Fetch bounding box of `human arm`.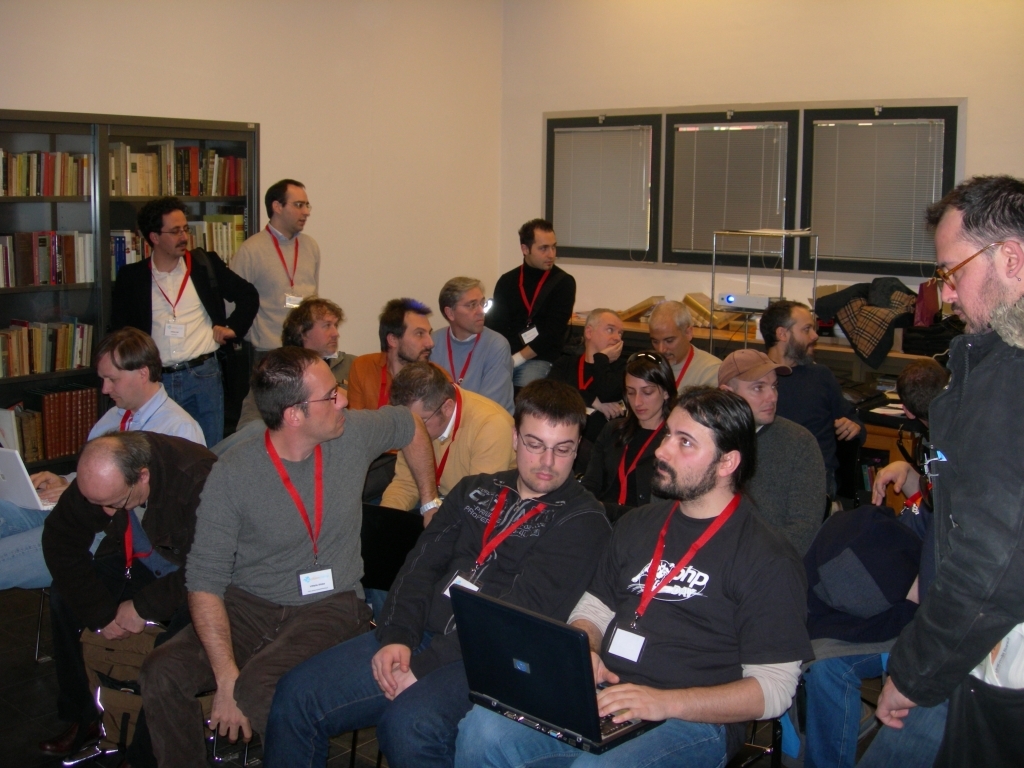
Bbox: region(872, 453, 925, 519).
